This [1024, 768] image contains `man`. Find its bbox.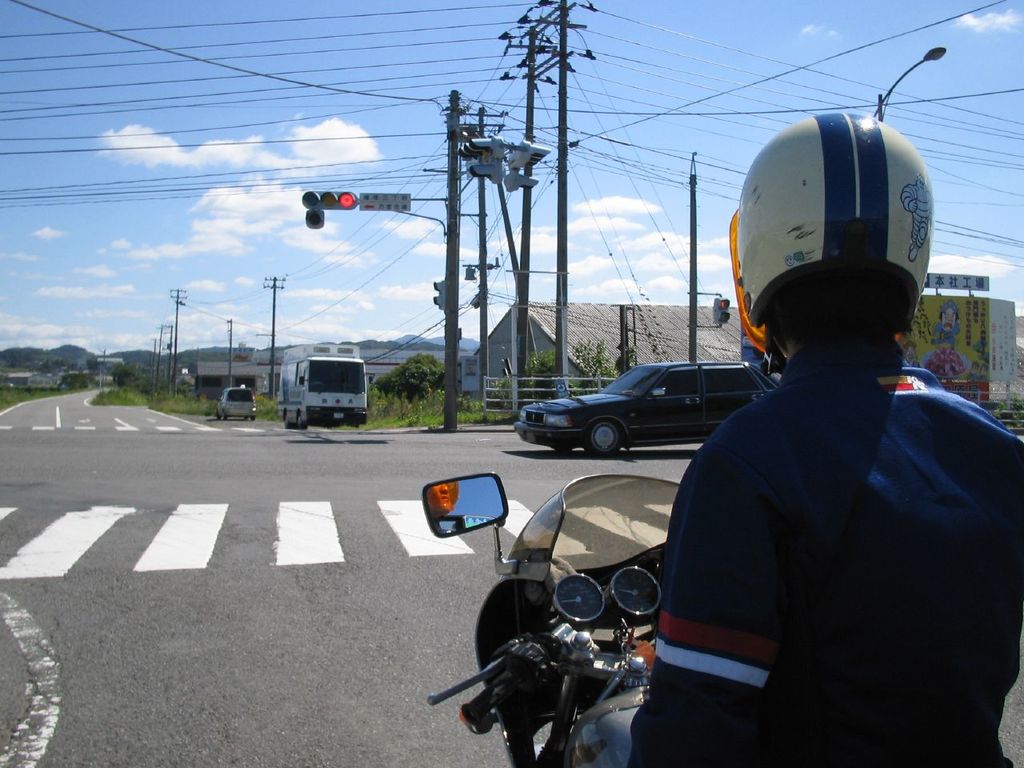
box(642, 170, 1019, 754).
